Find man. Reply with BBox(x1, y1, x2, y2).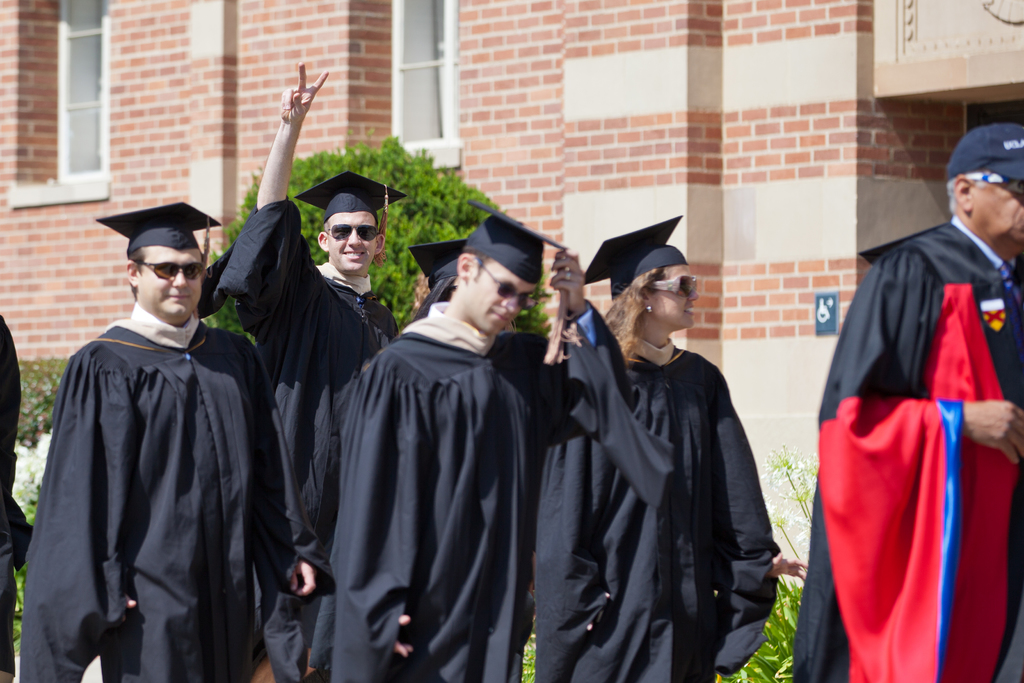
BBox(531, 218, 812, 682).
